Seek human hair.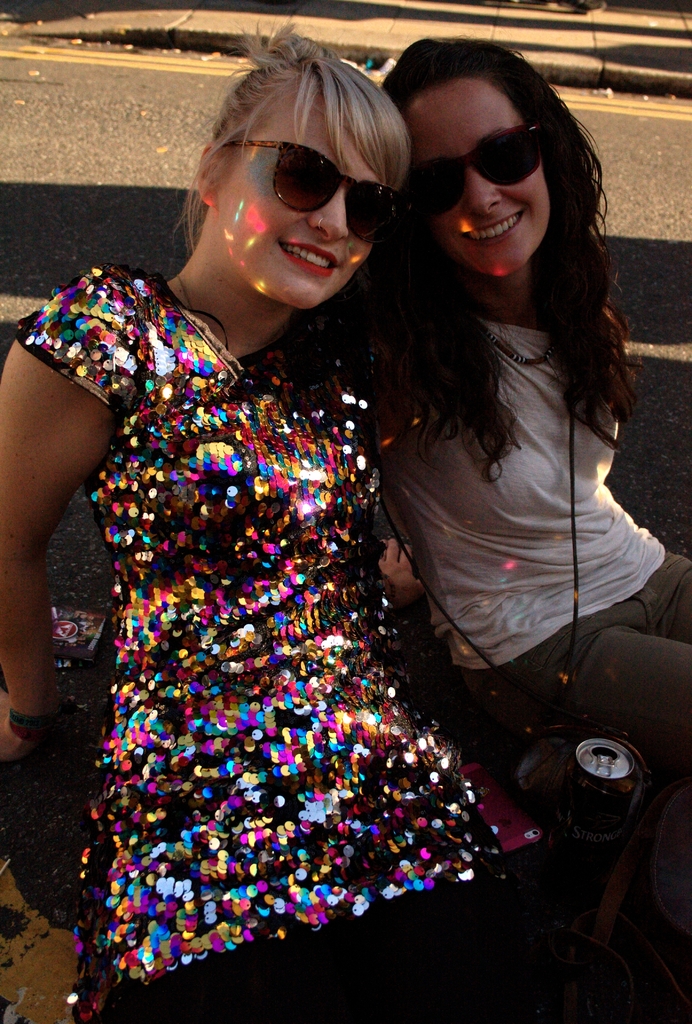
(387,14,634,528).
